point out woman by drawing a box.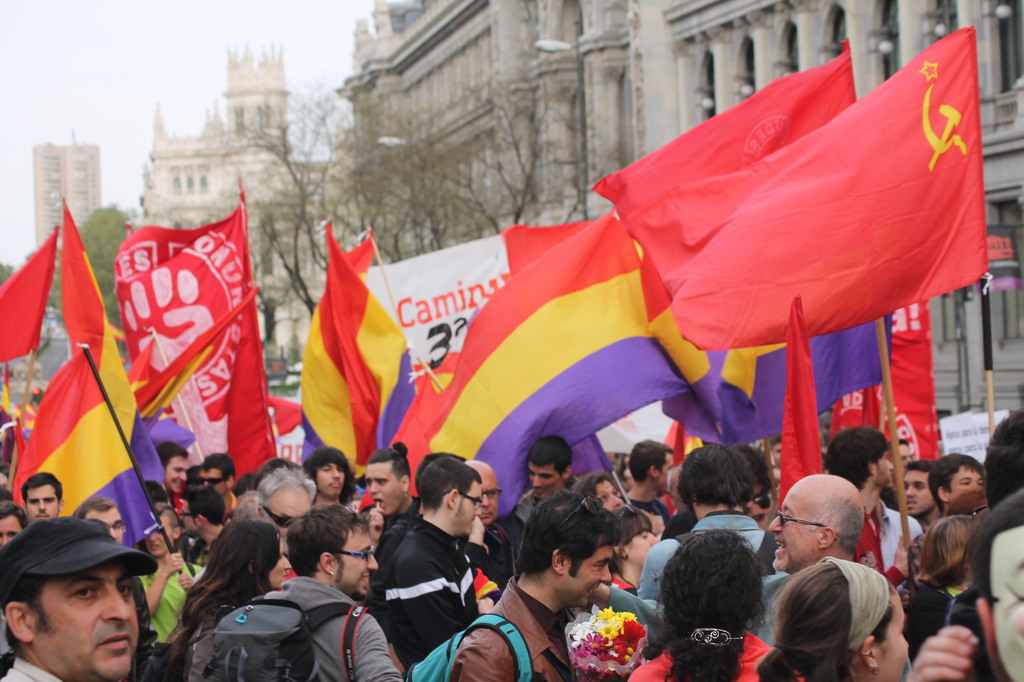
rect(624, 519, 799, 681).
